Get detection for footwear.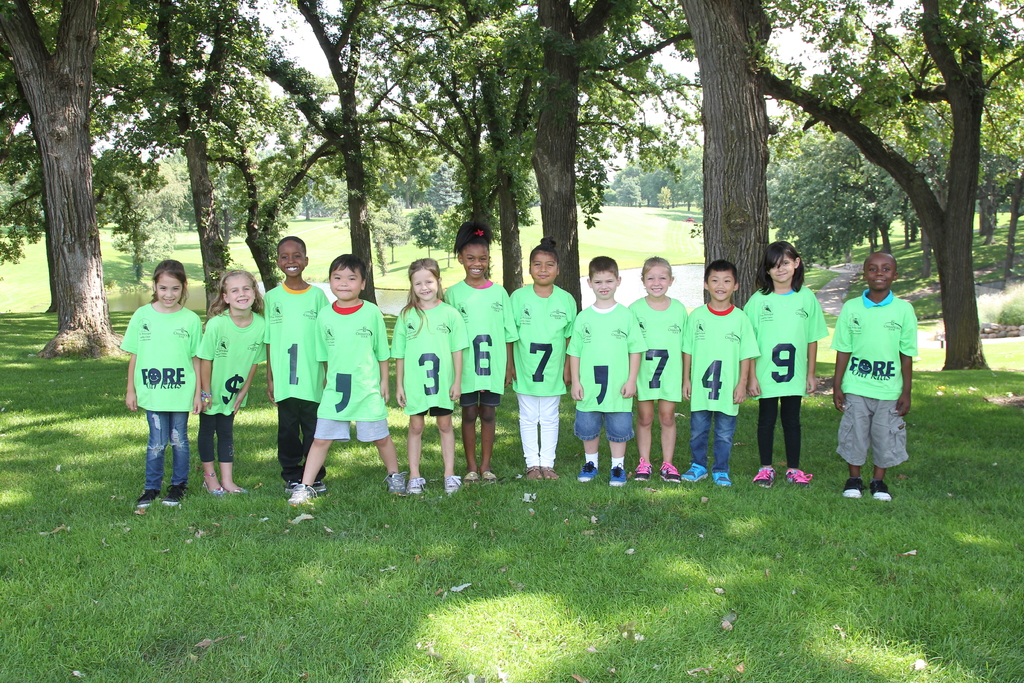
Detection: region(201, 481, 226, 496).
